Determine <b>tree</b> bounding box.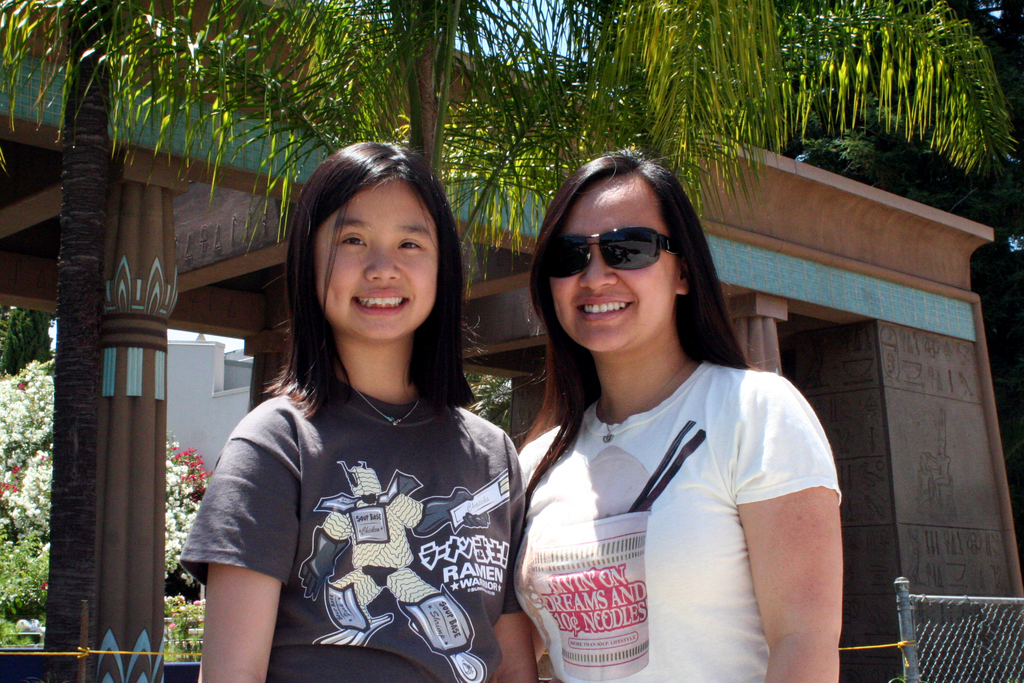
Determined: [x1=161, y1=425, x2=209, y2=579].
